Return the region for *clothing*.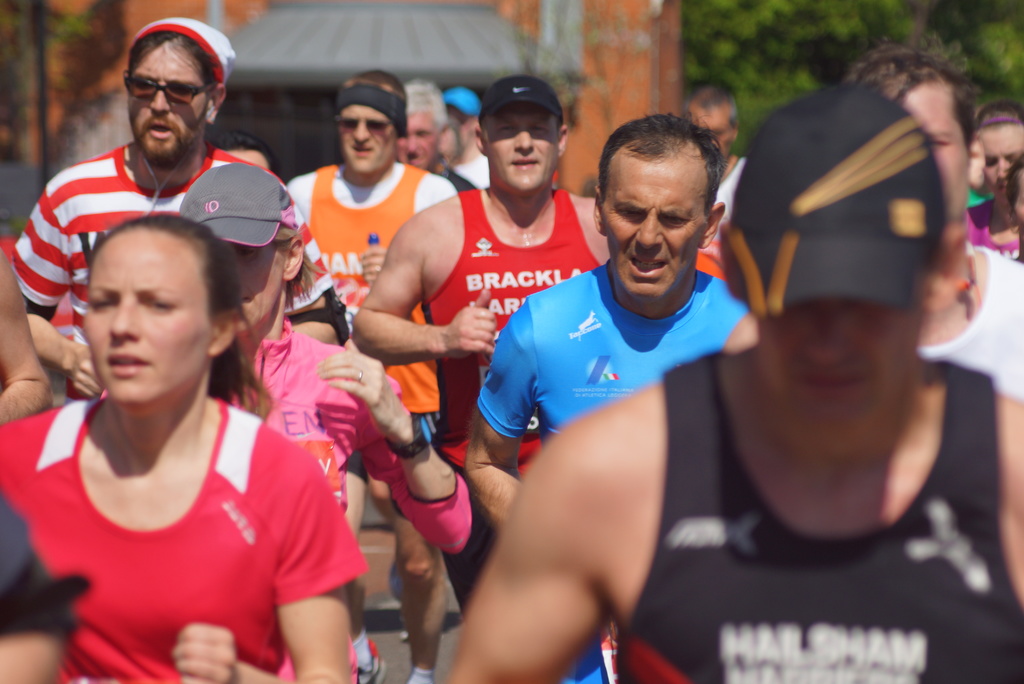
[422, 190, 602, 622].
